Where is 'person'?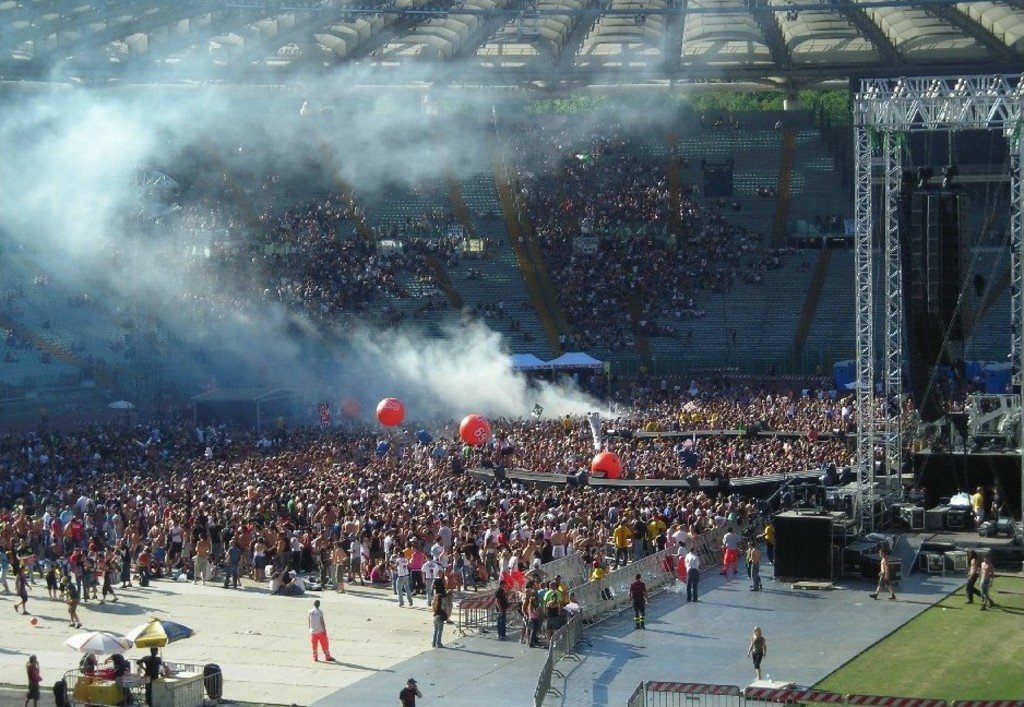
973:489:988:525.
